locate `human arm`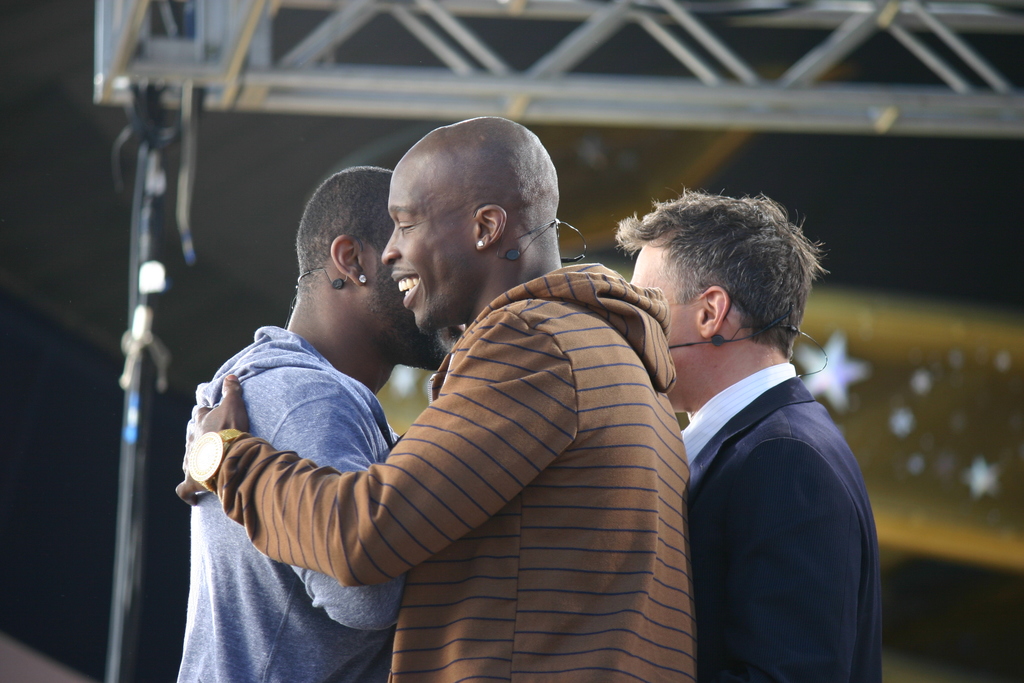
(x1=190, y1=334, x2=602, y2=601)
